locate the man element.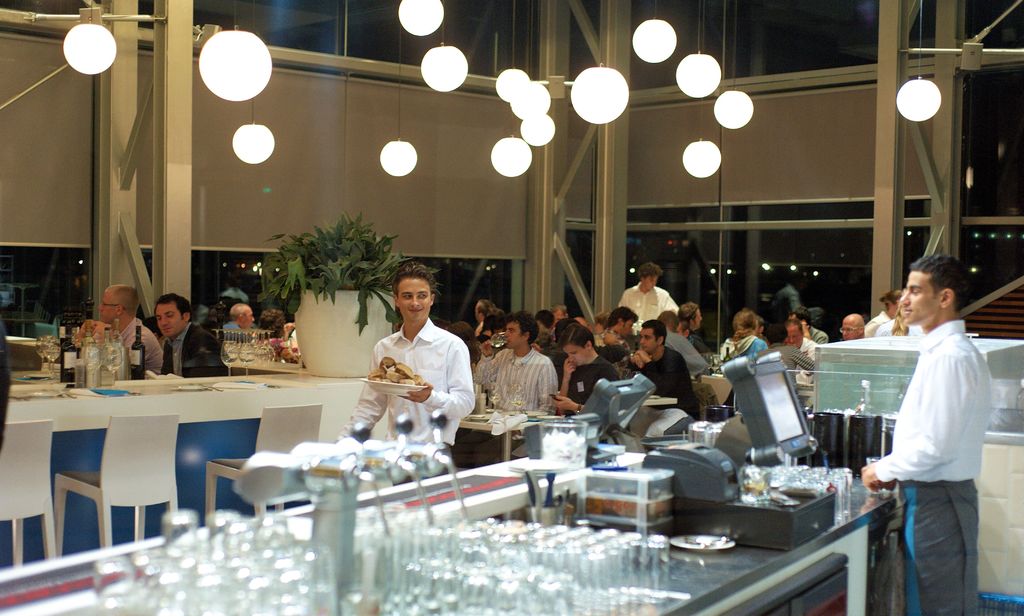
Element bbox: bbox=(94, 287, 165, 369).
